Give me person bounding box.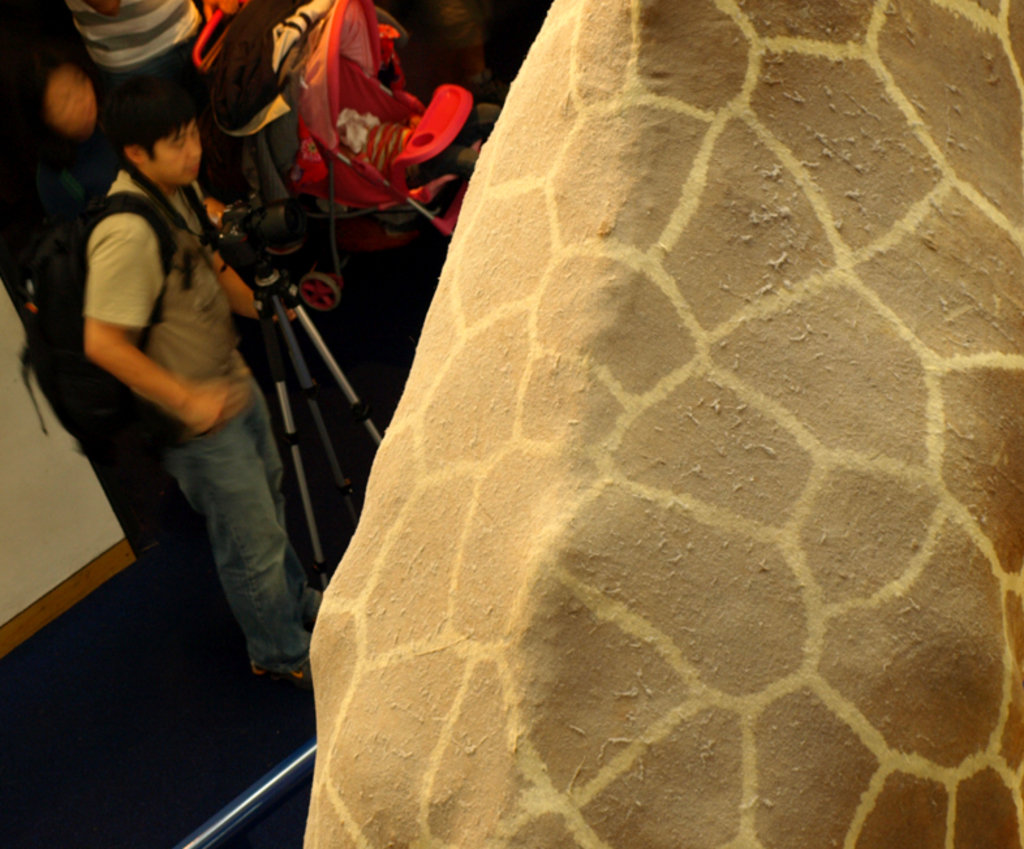
(left=68, top=64, right=334, bottom=701).
